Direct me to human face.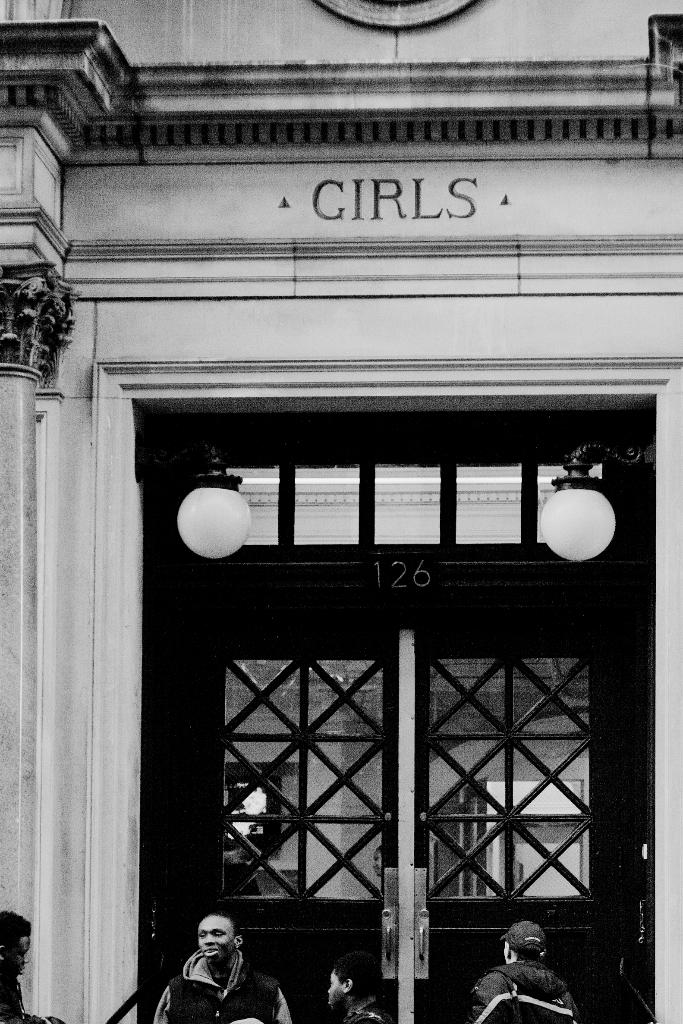
Direction: {"x1": 322, "y1": 968, "x2": 348, "y2": 1005}.
